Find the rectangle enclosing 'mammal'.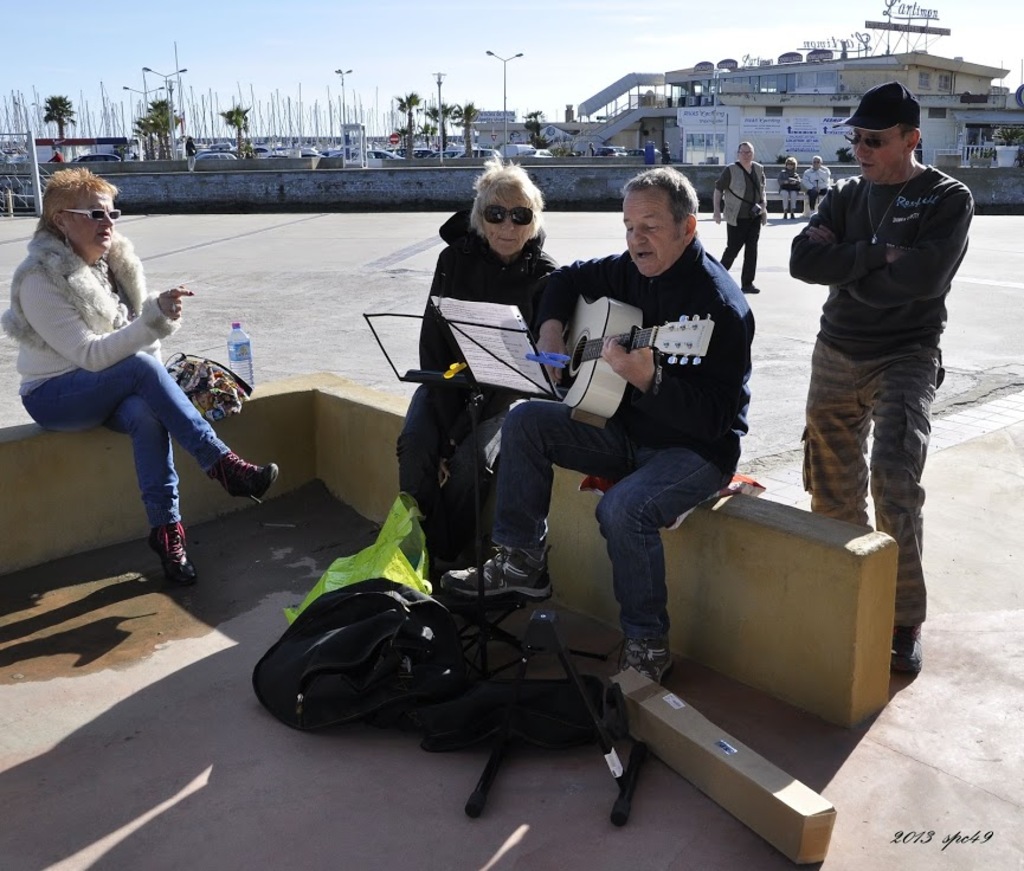
box(779, 155, 812, 214).
